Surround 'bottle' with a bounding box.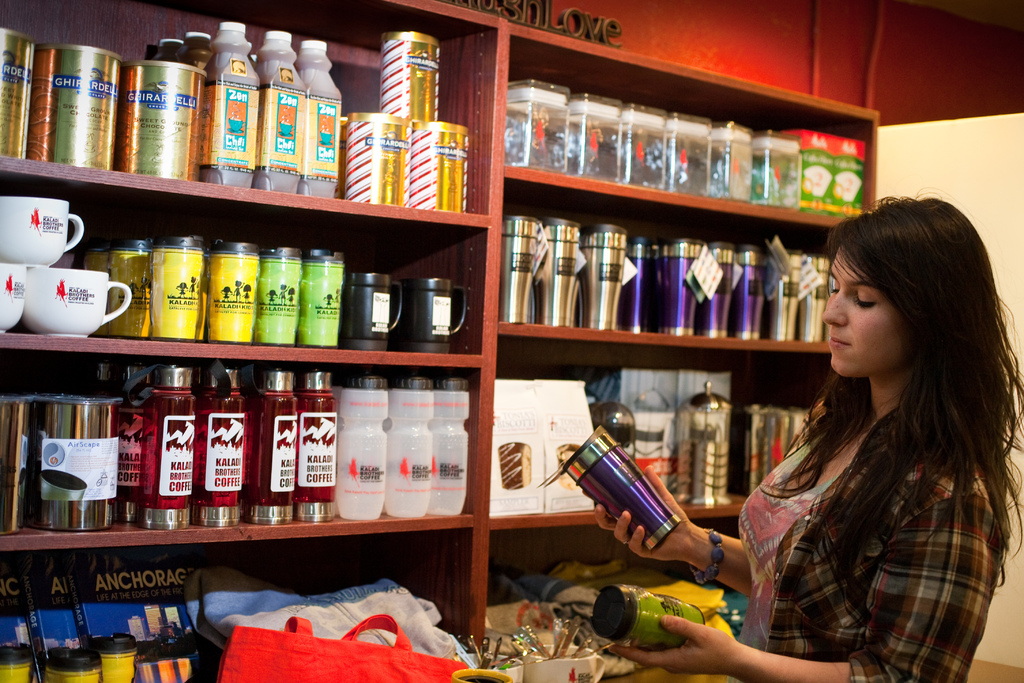
region(387, 375, 438, 518).
